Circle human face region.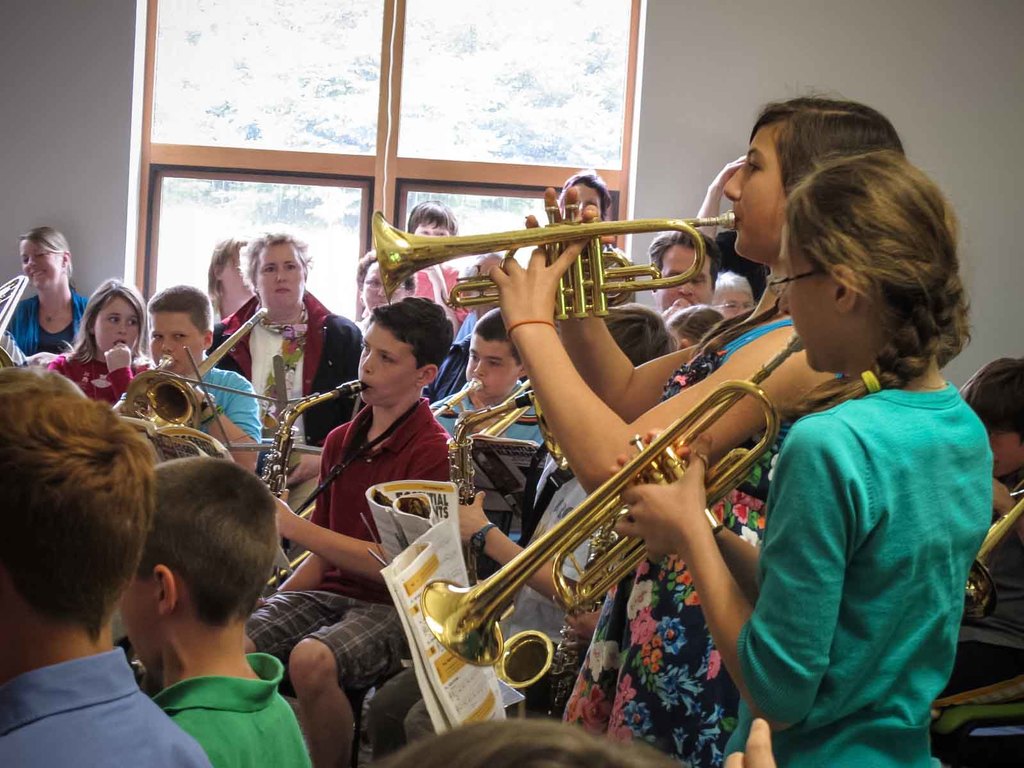
Region: 111,570,153,669.
